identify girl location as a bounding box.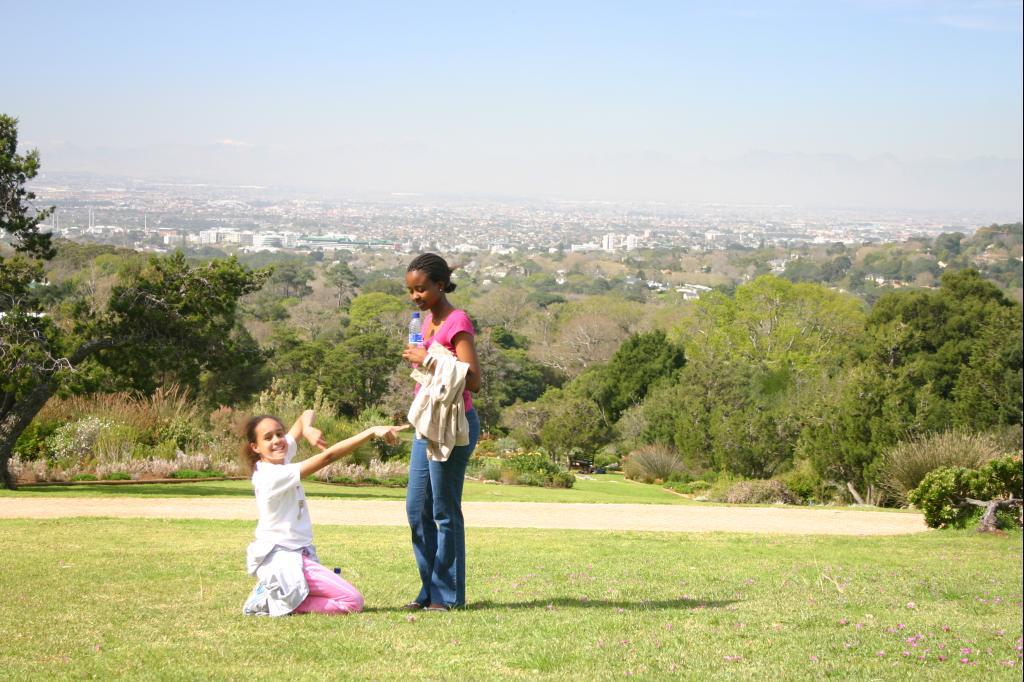
244:417:414:615.
